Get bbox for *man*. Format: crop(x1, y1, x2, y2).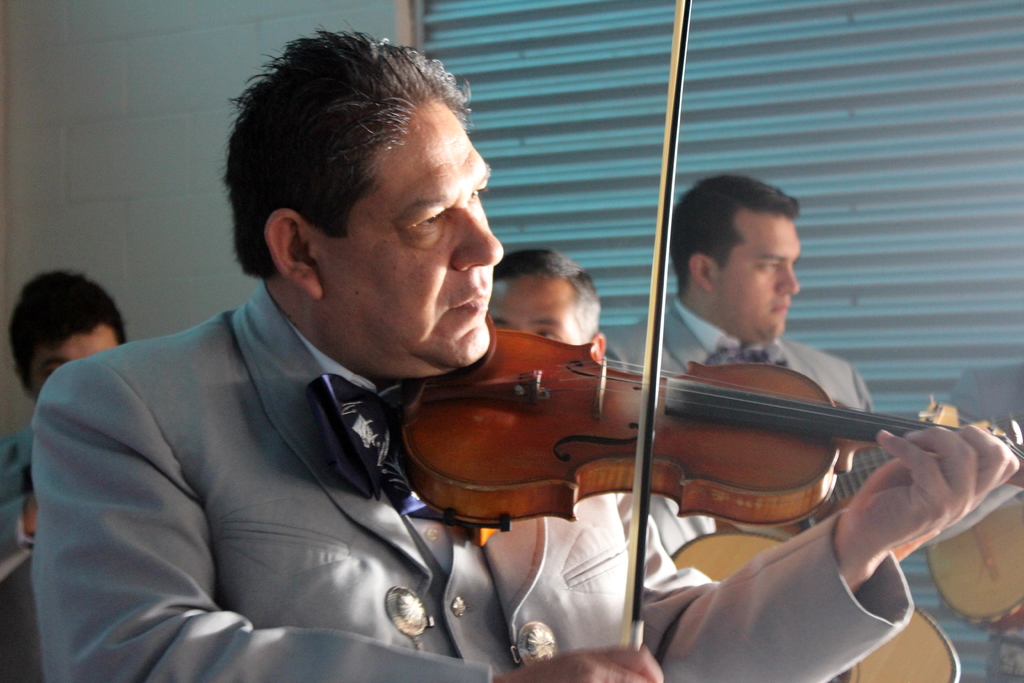
crop(30, 33, 1020, 682).
